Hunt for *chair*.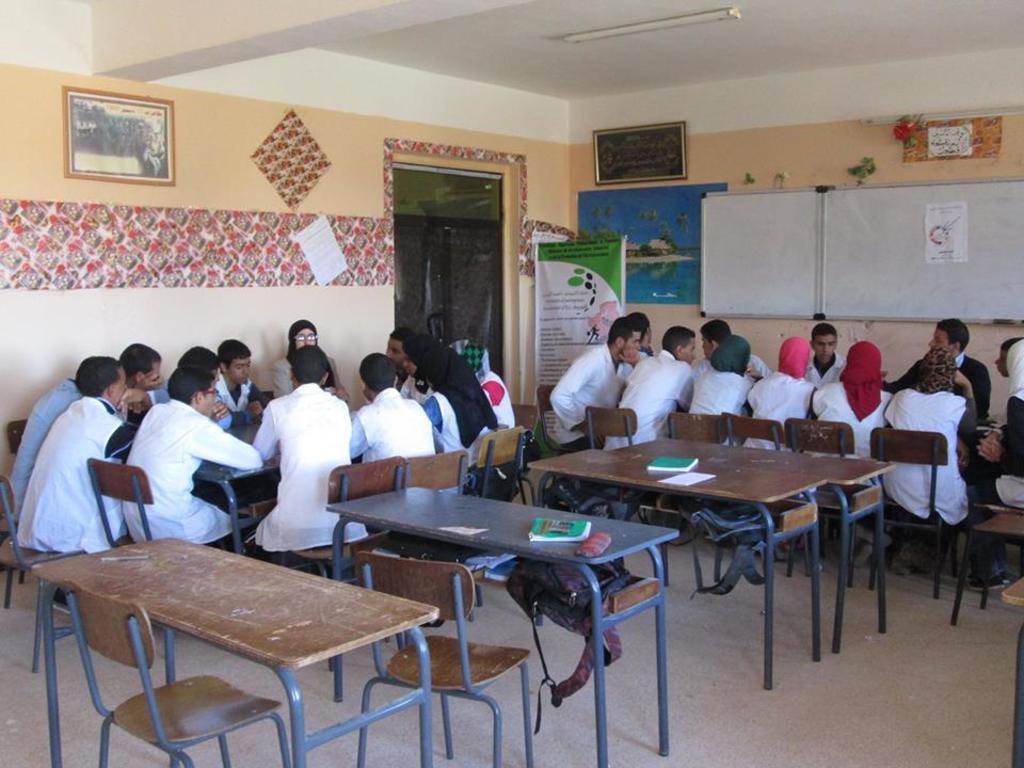
Hunted down at bbox=(578, 403, 685, 551).
